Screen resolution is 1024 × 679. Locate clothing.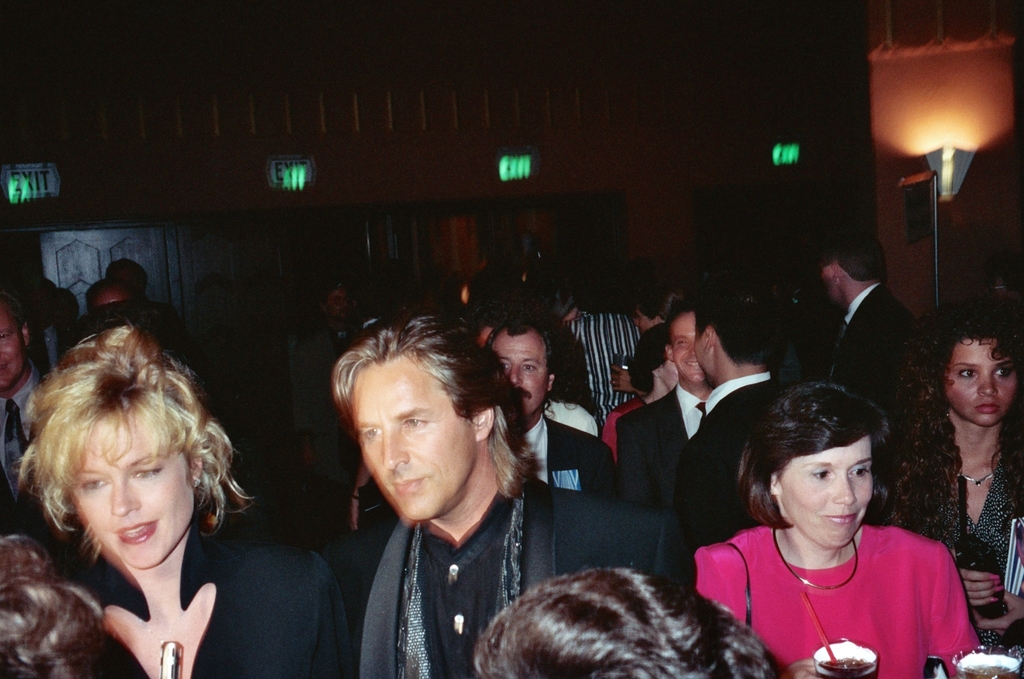
x1=506, y1=411, x2=621, y2=503.
